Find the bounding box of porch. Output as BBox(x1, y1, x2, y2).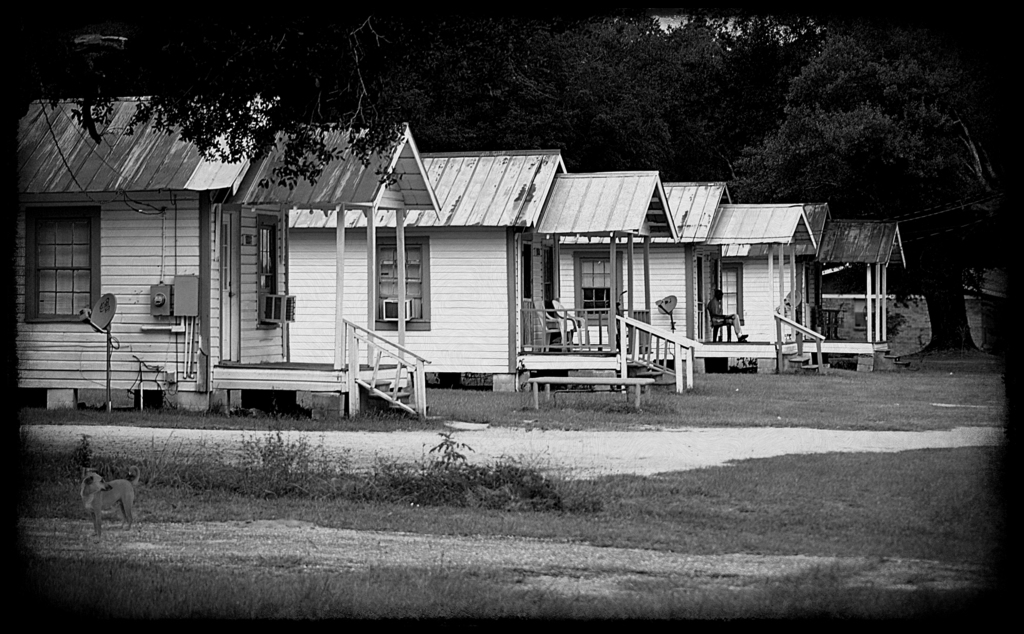
BBox(518, 306, 648, 371).
